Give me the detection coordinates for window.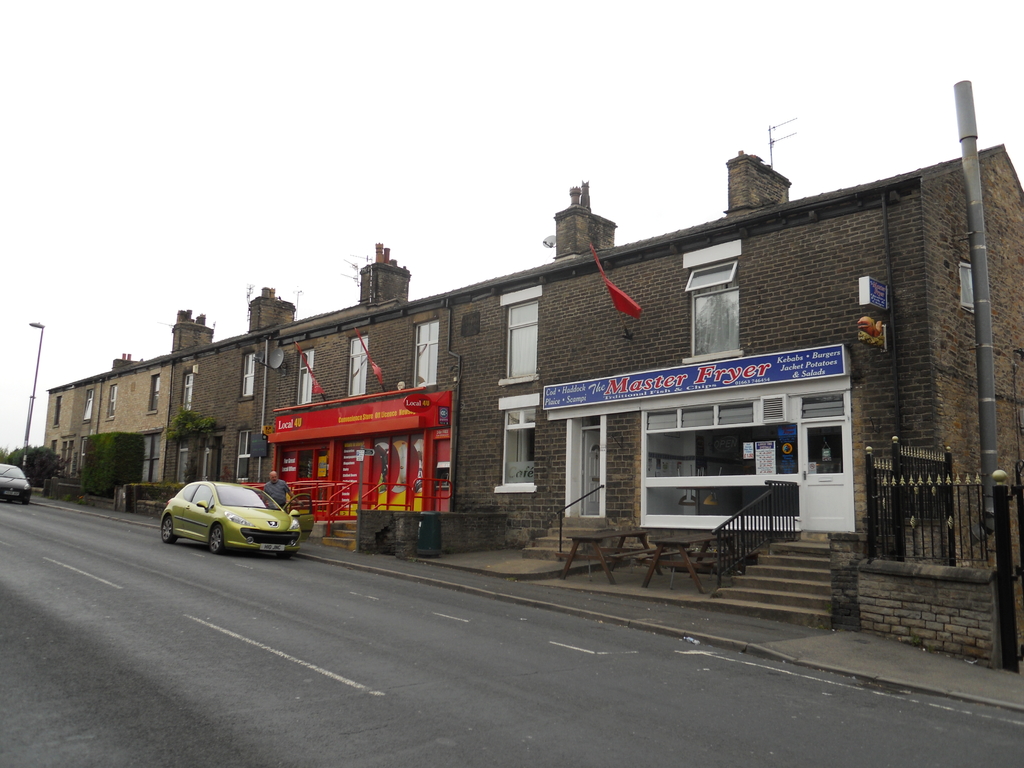
l=342, t=332, r=371, b=396.
